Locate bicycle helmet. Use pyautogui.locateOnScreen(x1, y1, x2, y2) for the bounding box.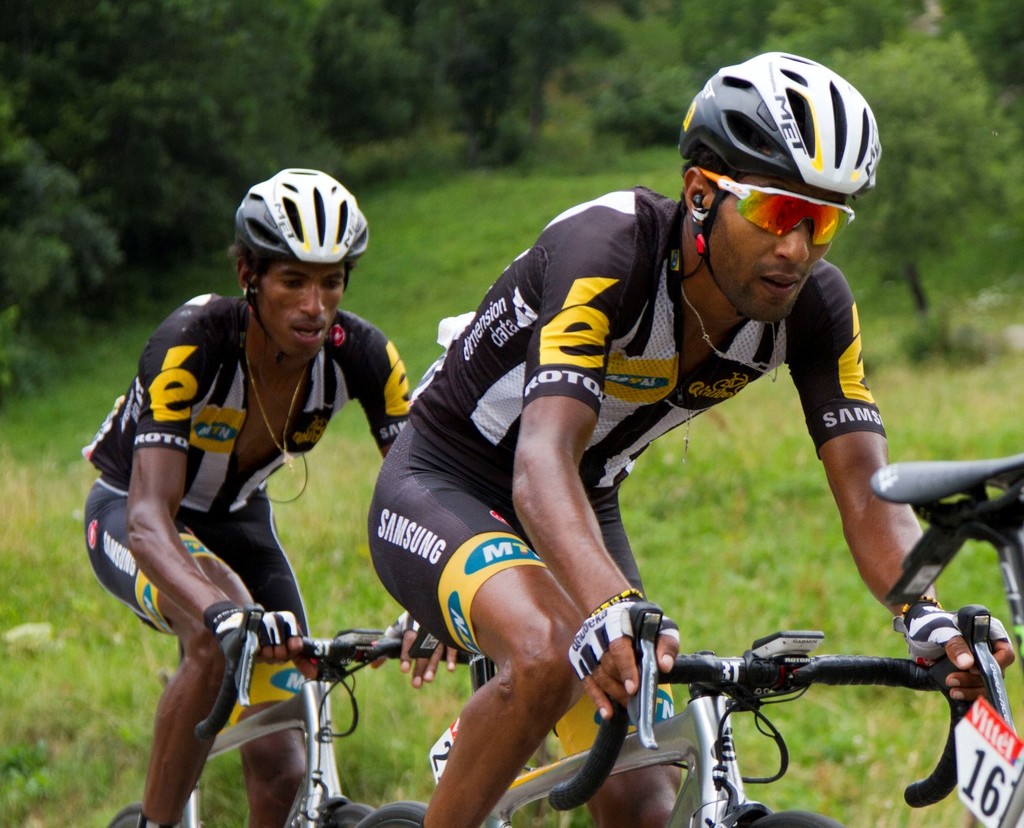
pyautogui.locateOnScreen(240, 164, 370, 274).
